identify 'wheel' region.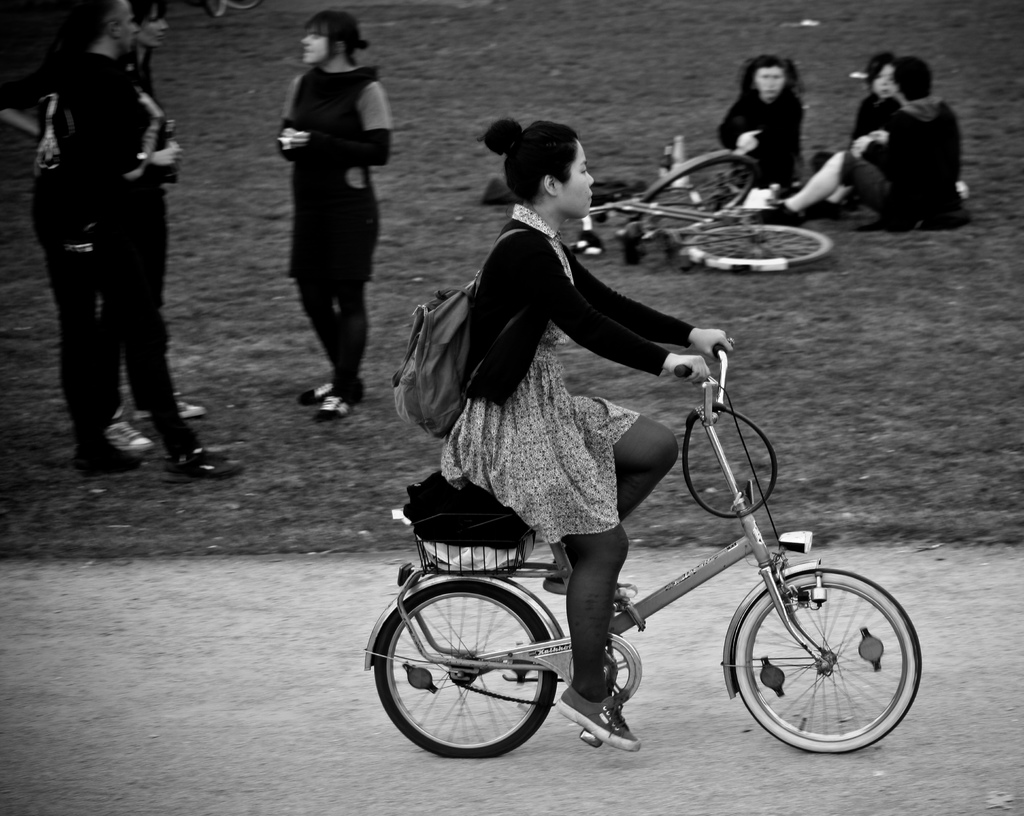
Region: left=694, top=216, right=836, bottom=270.
